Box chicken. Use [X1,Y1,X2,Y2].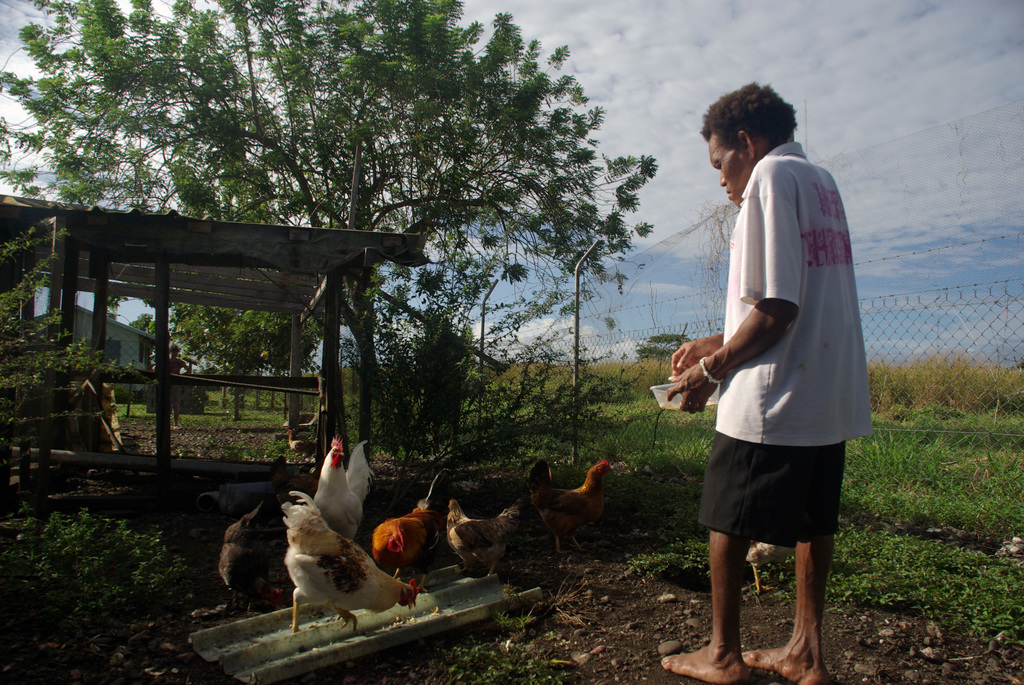
[311,434,378,542].
